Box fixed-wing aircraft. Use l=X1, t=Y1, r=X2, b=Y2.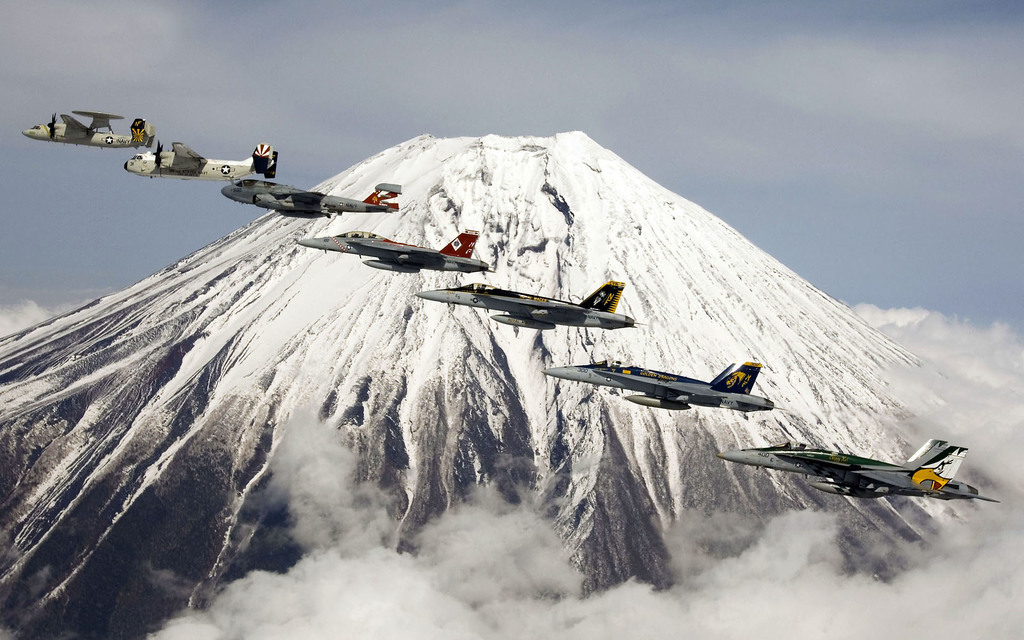
l=19, t=107, r=167, b=153.
